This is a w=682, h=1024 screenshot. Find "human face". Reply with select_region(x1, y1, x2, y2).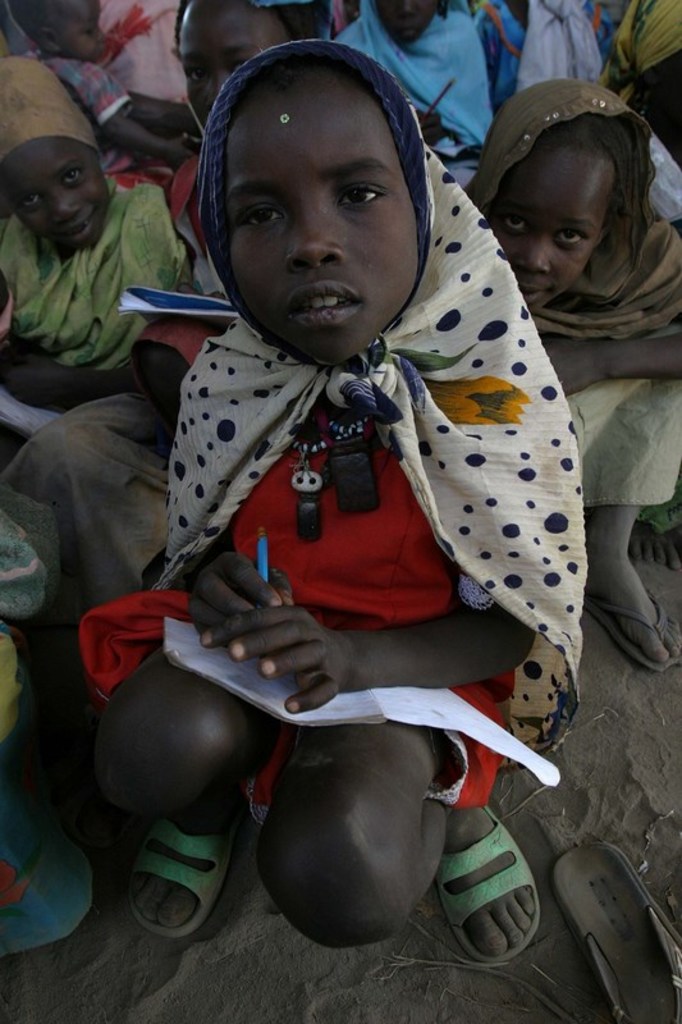
select_region(494, 145, 622, 312).
